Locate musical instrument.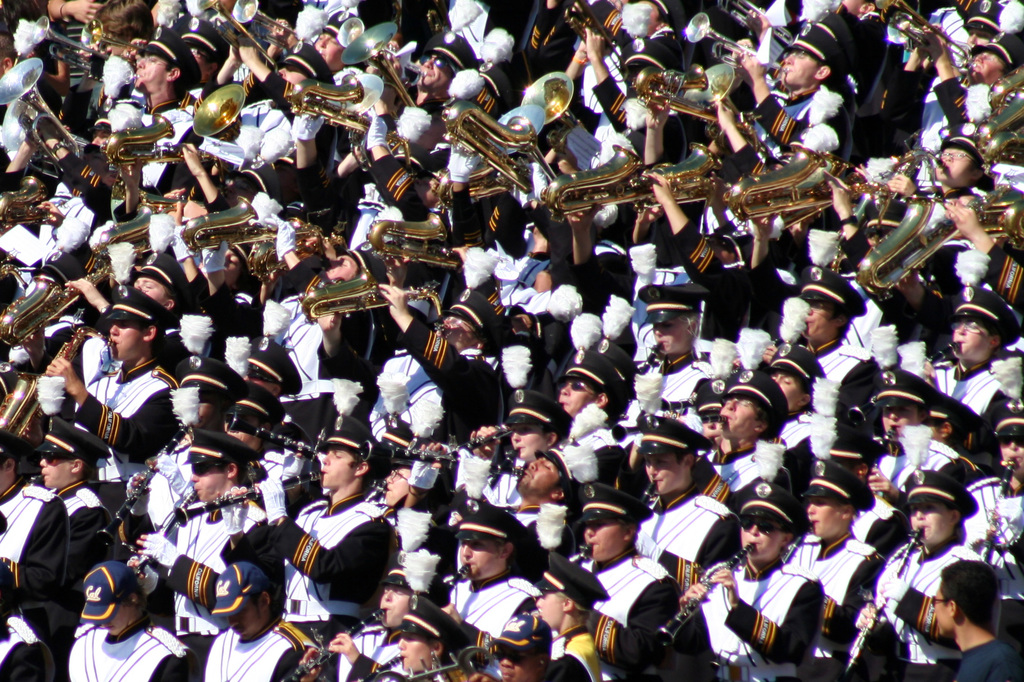
Bounding box: crop(652, 541, 753, 650).
